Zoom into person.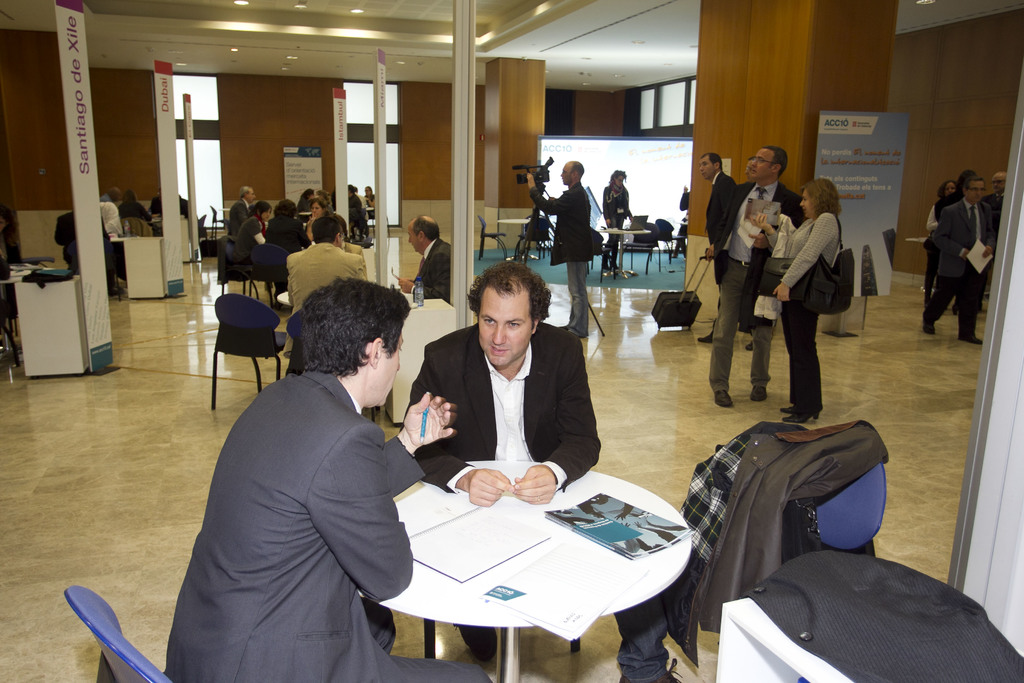
Zoom target: bbox=(925, 176, 1000, 347).
